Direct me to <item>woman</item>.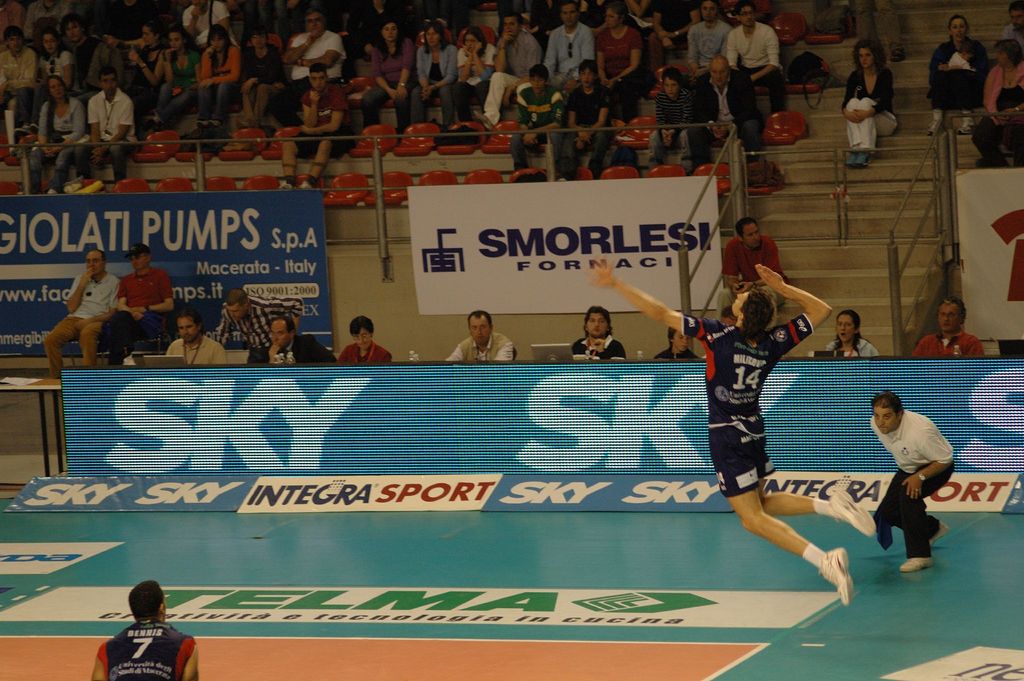
Direction: 412, 19, 456, 127.
